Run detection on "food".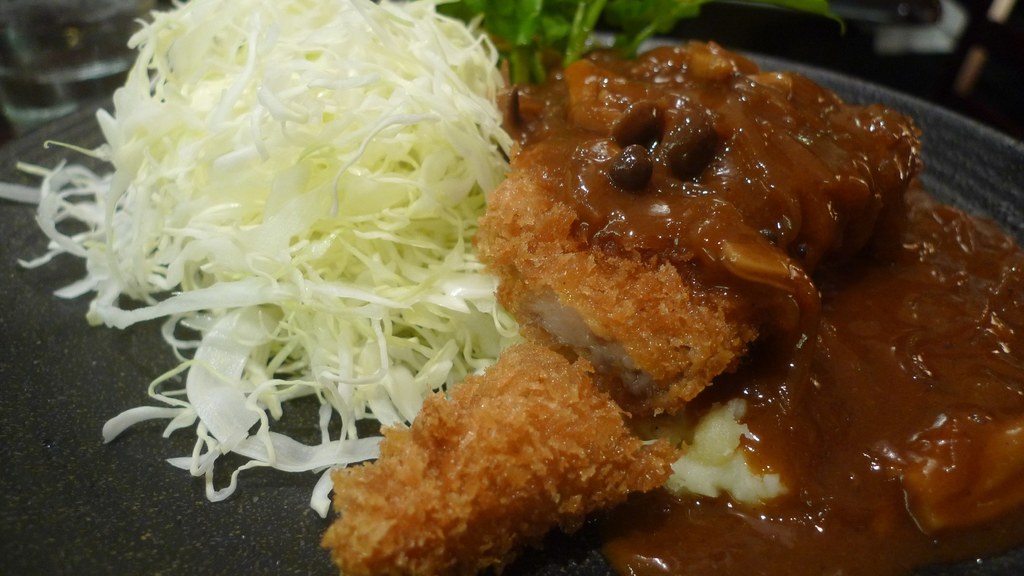
Result: (53, 0, 883, 514).
